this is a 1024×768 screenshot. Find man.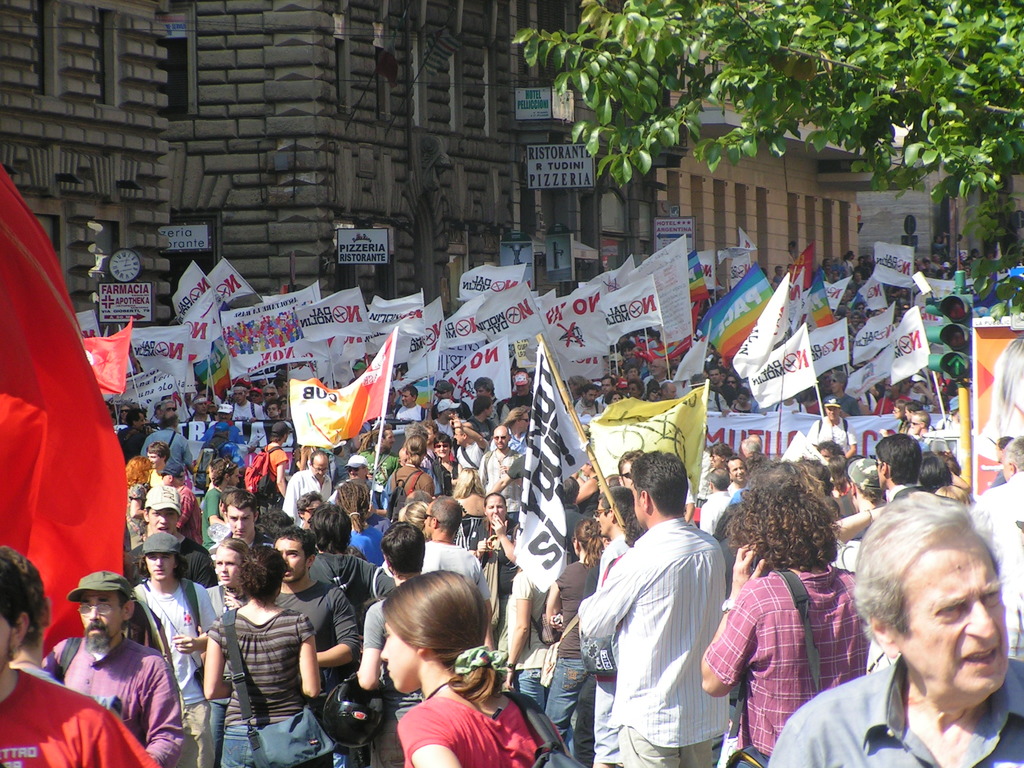
Bounding box: <region>132, 485, 218, 589</region>.
